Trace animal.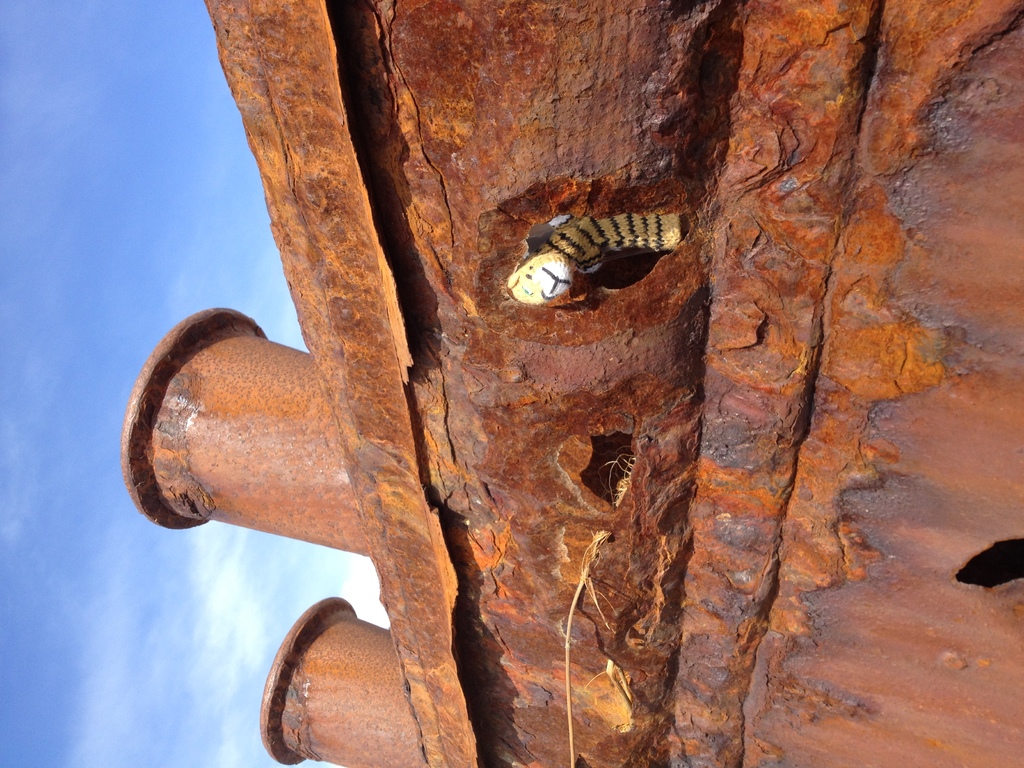
Traced to [x1=494, y1=205, x2=703, y2=310].
